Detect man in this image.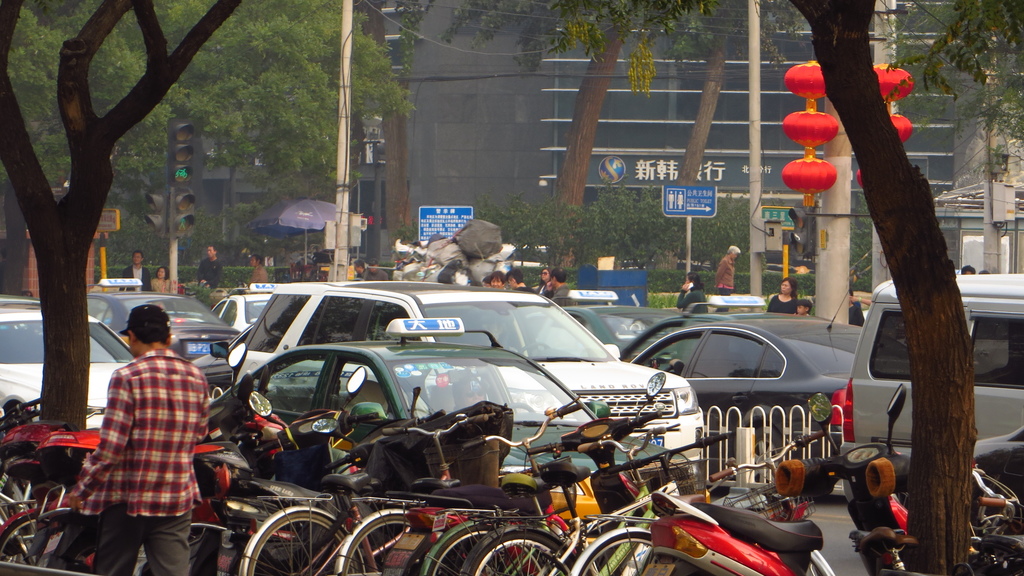
Detection: [left=196, top=239, right=224, bottom=293].
